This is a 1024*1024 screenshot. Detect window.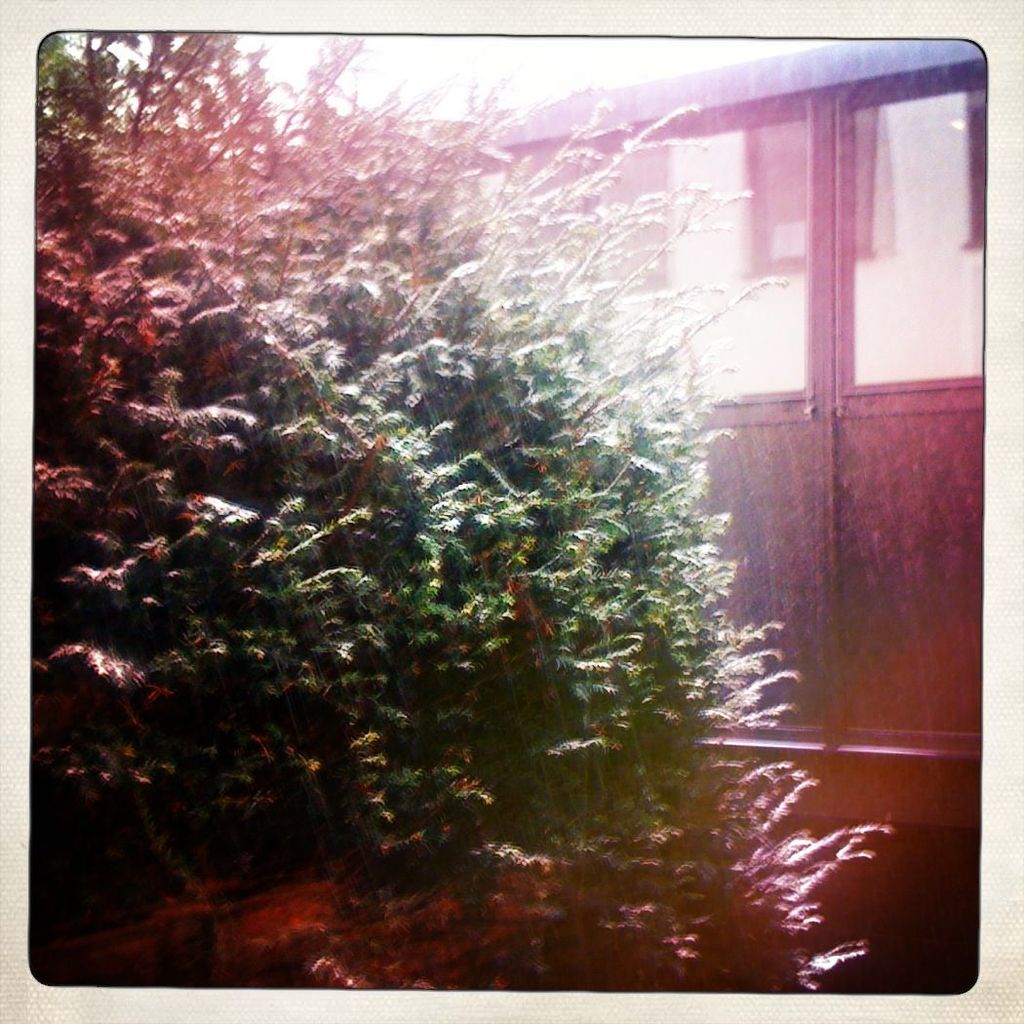
rect(749, 113, 892, 276).
